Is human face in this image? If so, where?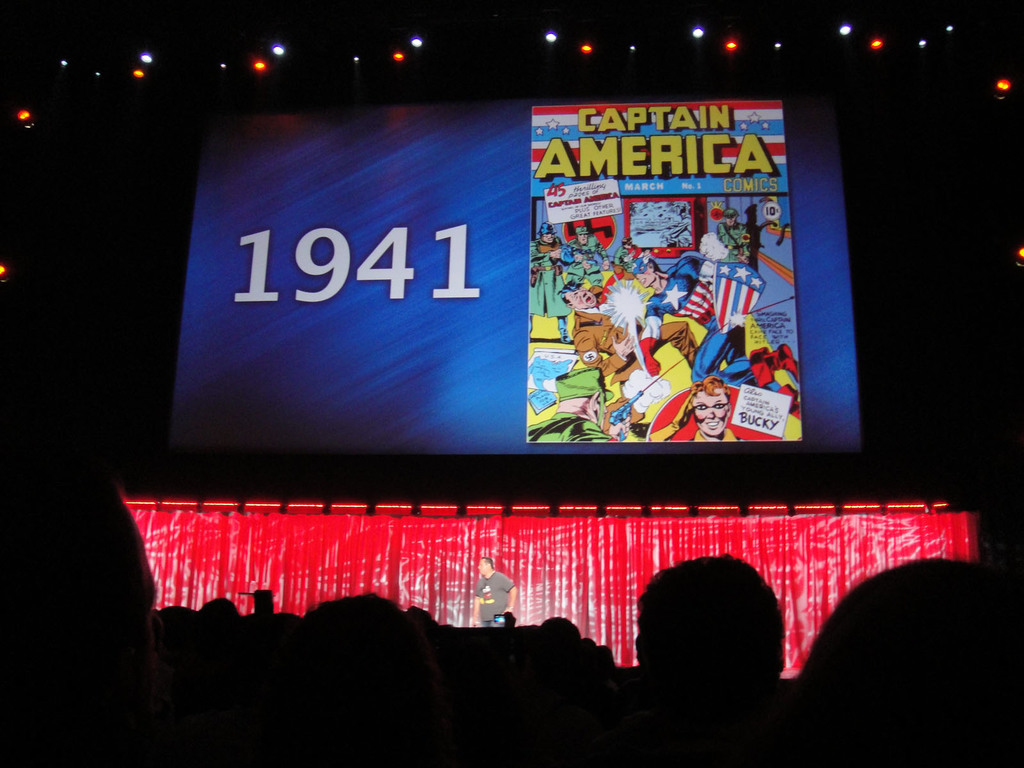
Yes, at locate(692, 385, 732, 437).
